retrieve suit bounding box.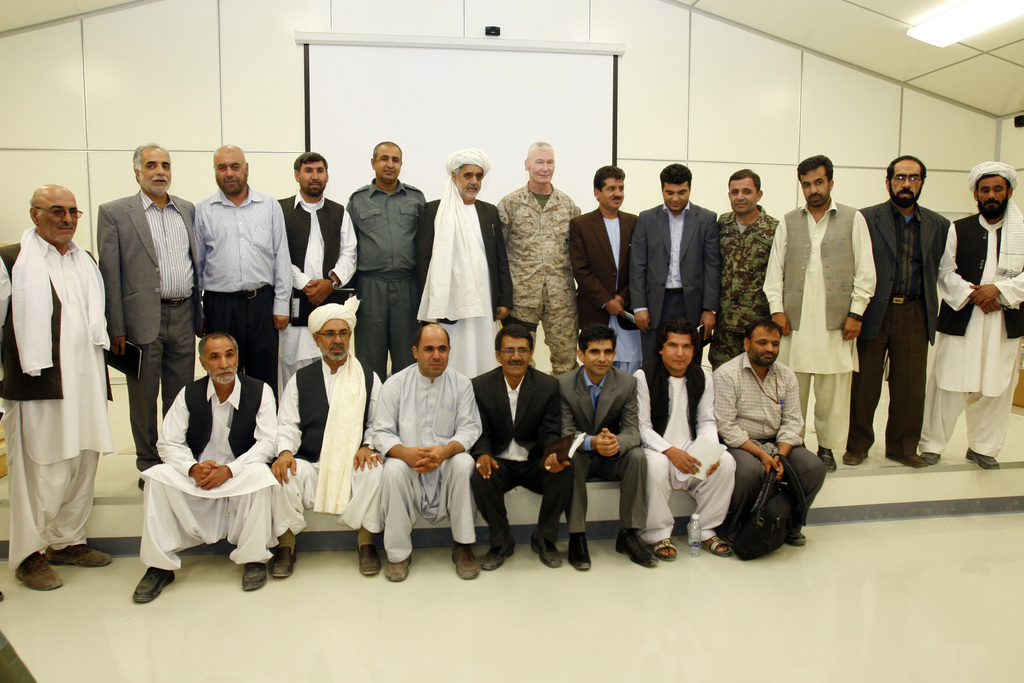
Bounding box: crop(554, 363, 648, 534).
